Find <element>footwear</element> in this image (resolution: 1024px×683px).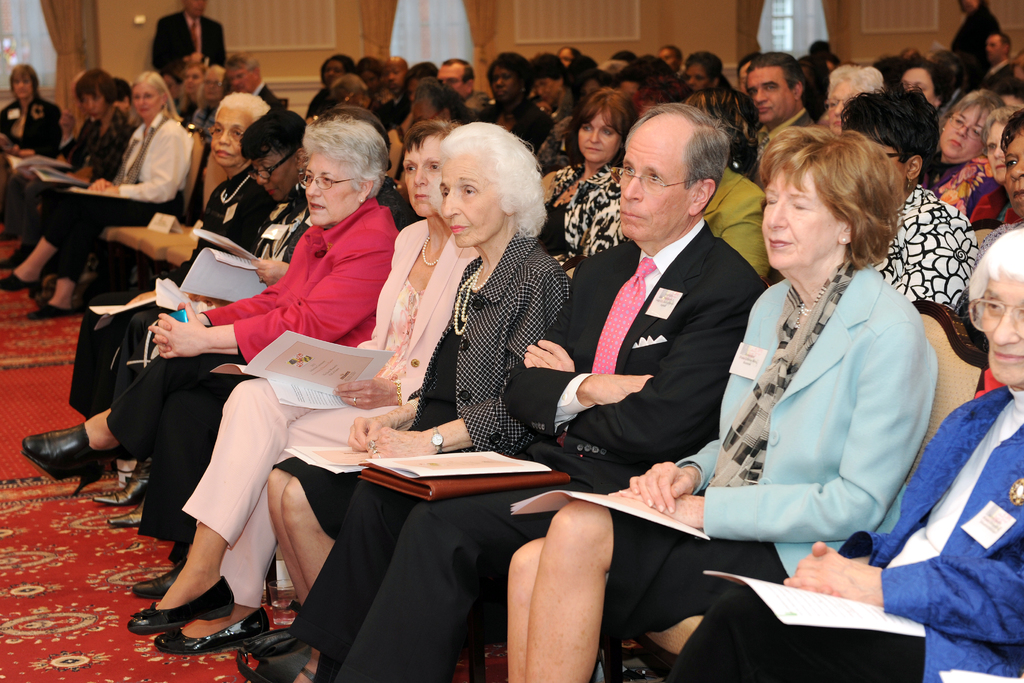
(90,477,148,502).
